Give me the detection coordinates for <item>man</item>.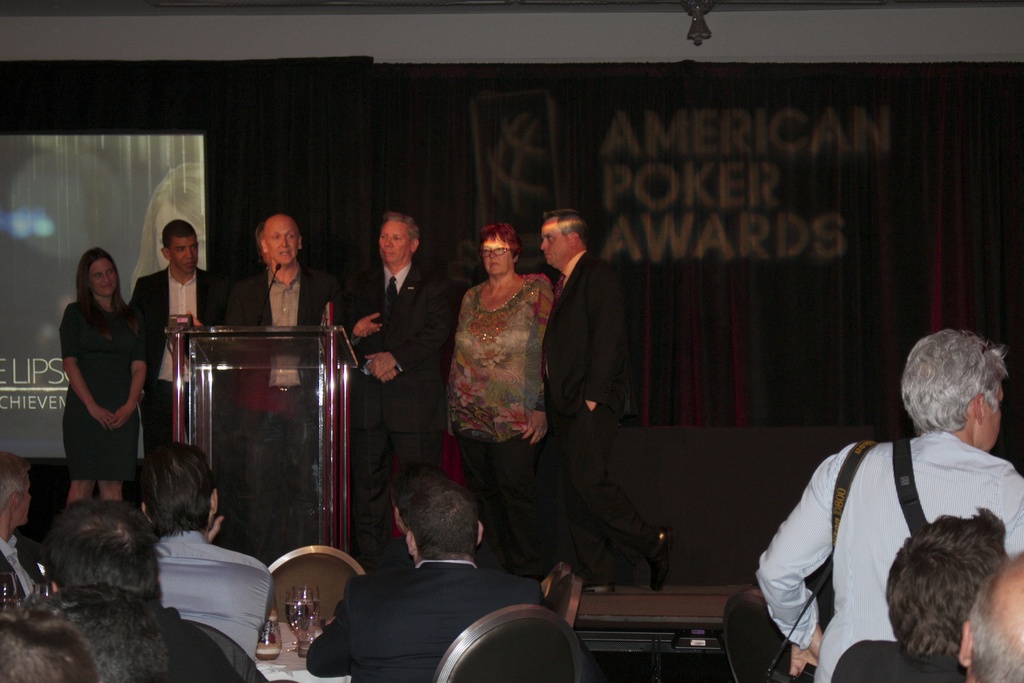
{"x1": 0, "y1": 452, "x2": 44, "y2": 607}.
